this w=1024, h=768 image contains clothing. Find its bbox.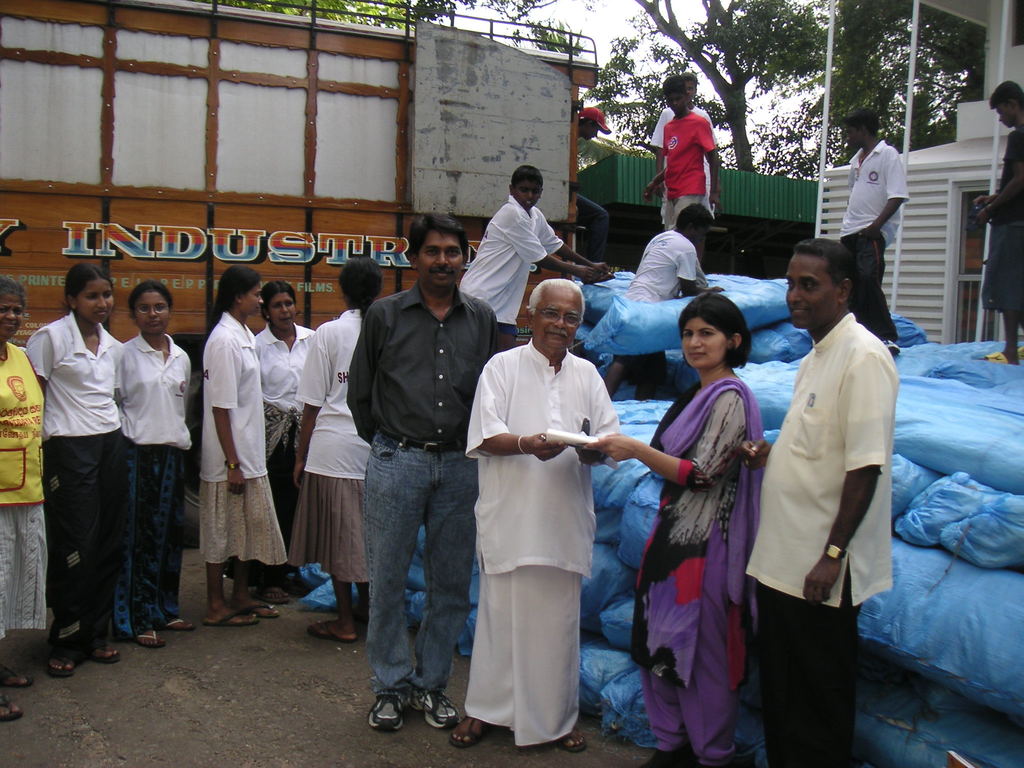
<bbox>612, 225, 696, 384</bbox>.
